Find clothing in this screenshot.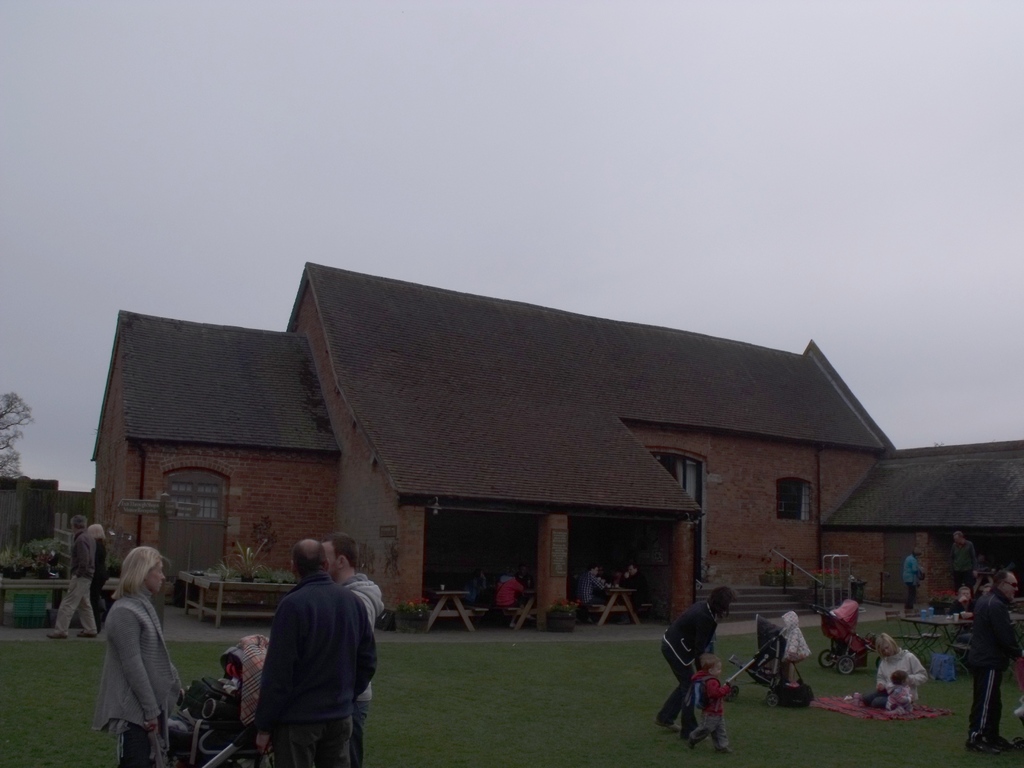
The bounding box for clothing is x1=348, y1=573, x2=390, y2=767.
